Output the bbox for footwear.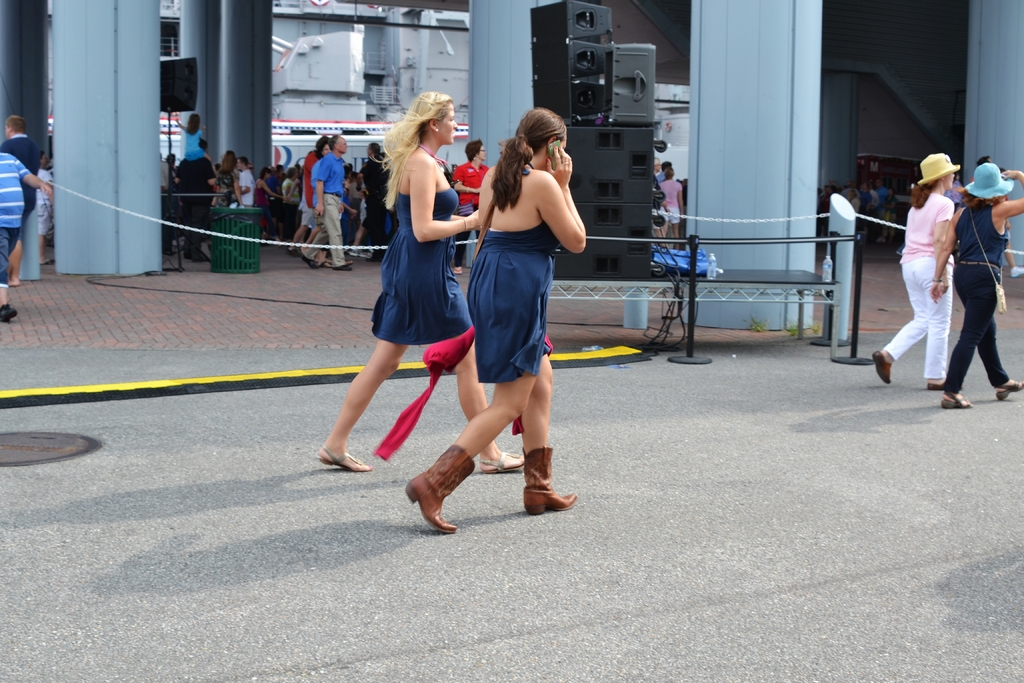
rect(481, 451, 530, 472).
